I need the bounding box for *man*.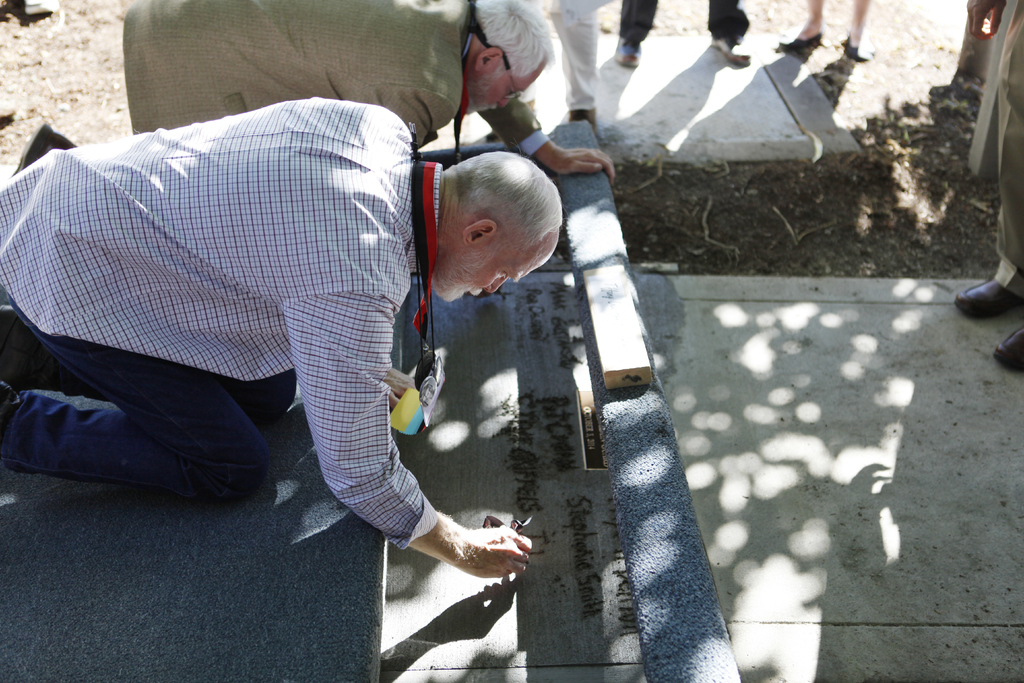
Here it is: 13,0,620,174.
